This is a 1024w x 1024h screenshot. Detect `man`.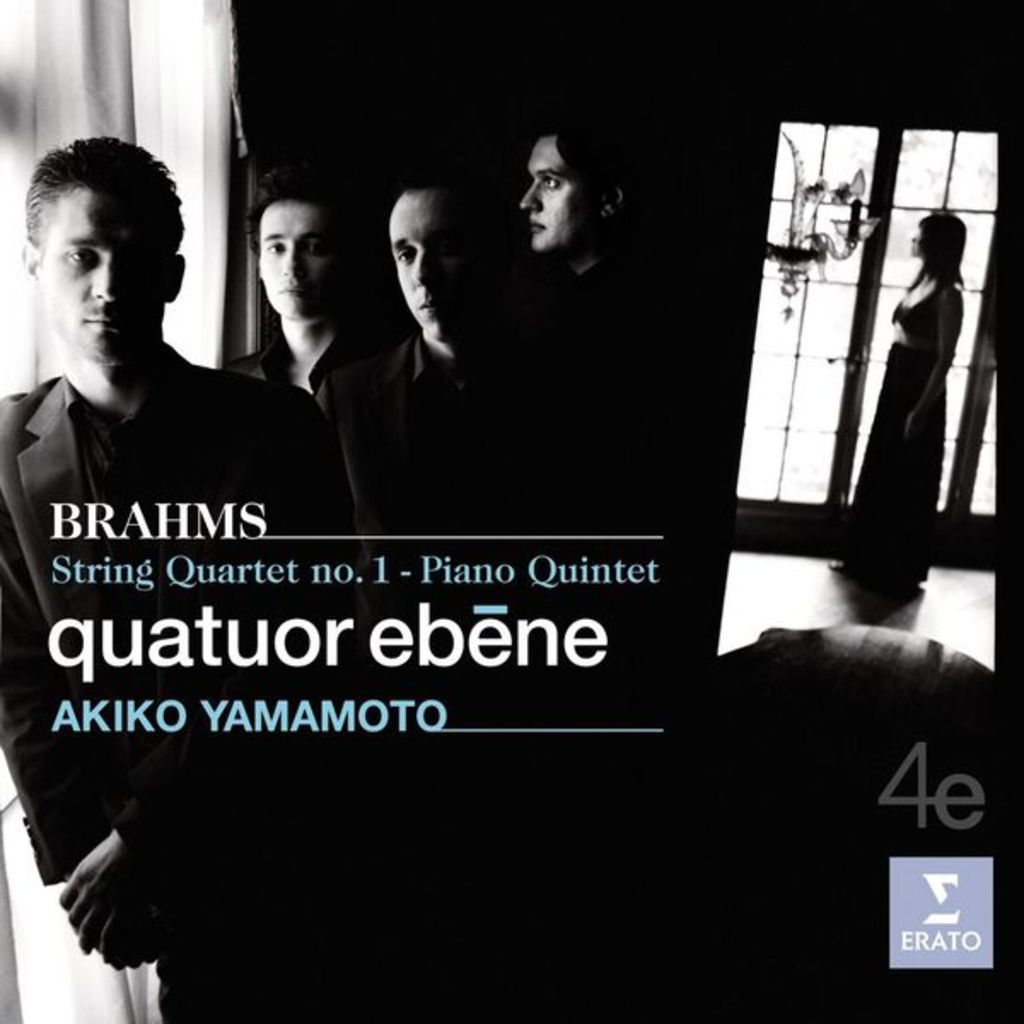
l=345, t=159, r=560, b=539.
